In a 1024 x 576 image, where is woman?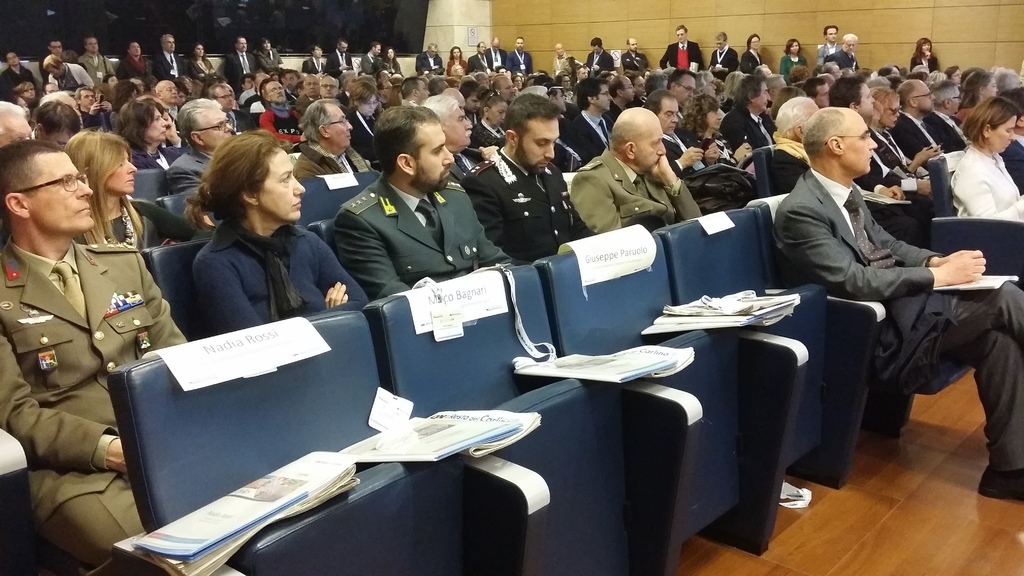
(x1=908, y1=35, x2=941, y2=72).
